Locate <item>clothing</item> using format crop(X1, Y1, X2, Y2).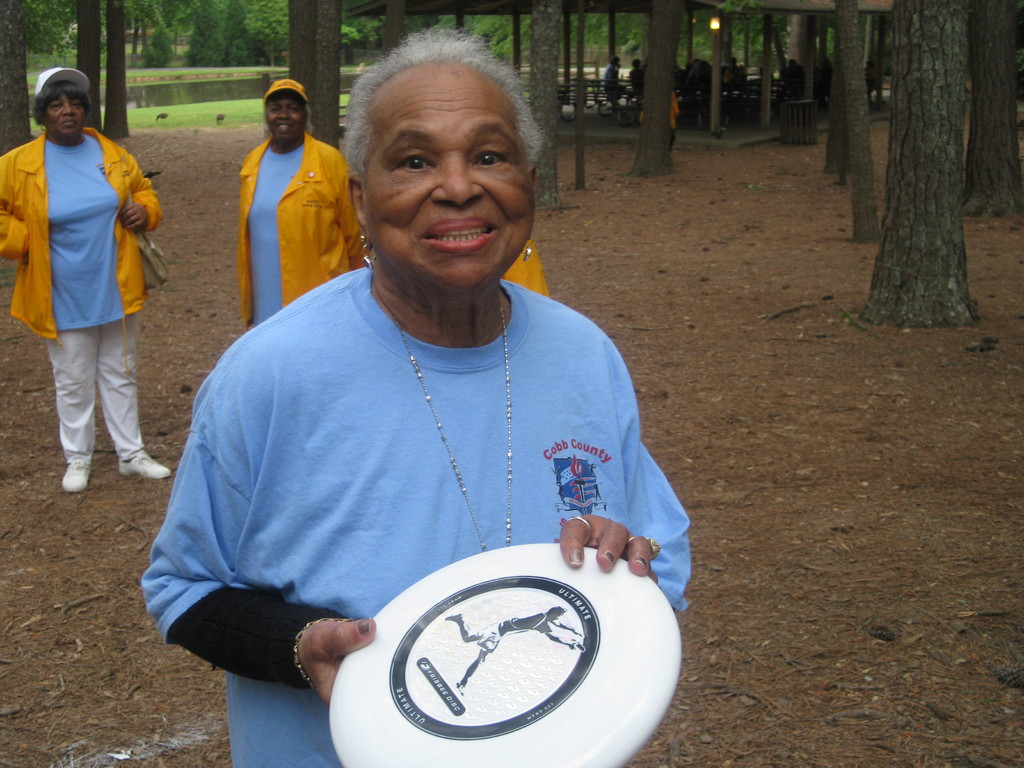
crop(237, 130, 369, 332).
